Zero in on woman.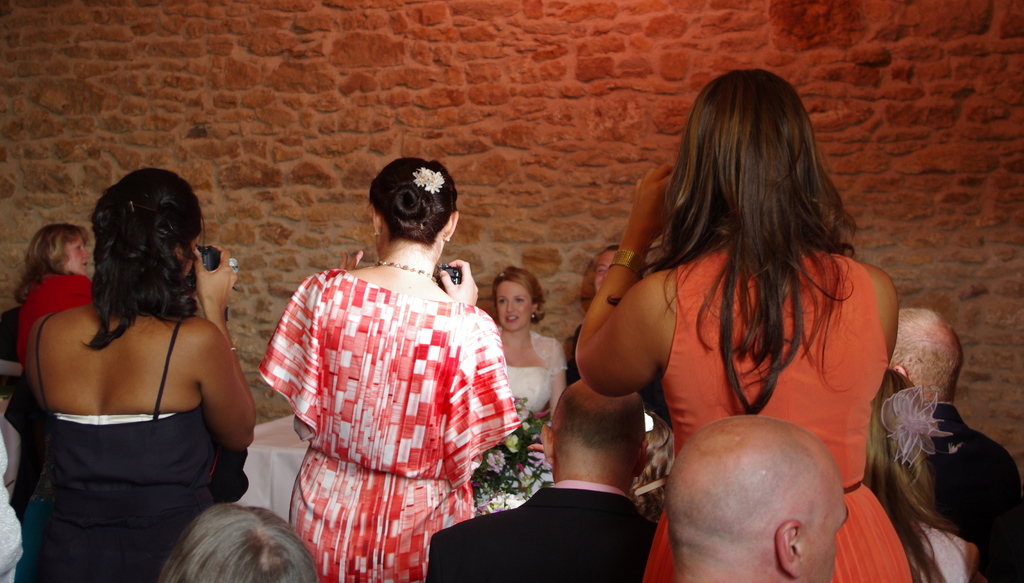
Zeroed in: Rect(19, 226, 94, 376).
